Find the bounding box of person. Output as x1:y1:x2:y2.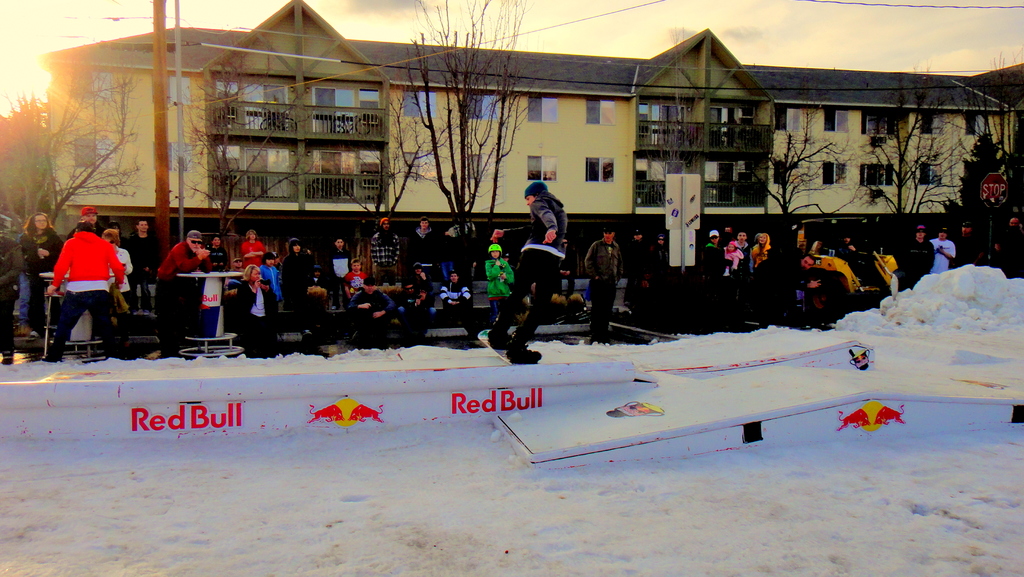
232:223:271:272.
